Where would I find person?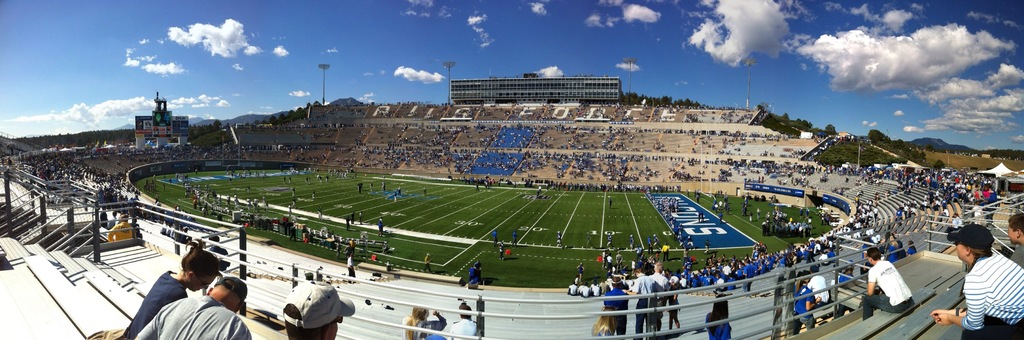
At (left=447, top=302, right=484, bottom=339).
